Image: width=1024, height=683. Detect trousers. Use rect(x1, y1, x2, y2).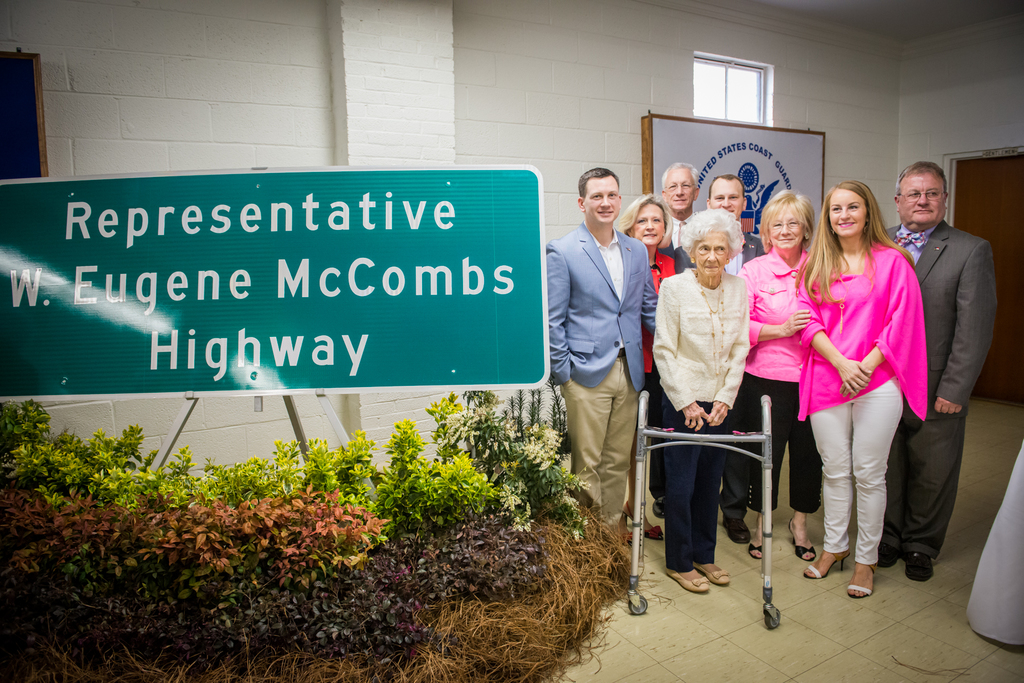
rect(810, 377, 903, 564).
